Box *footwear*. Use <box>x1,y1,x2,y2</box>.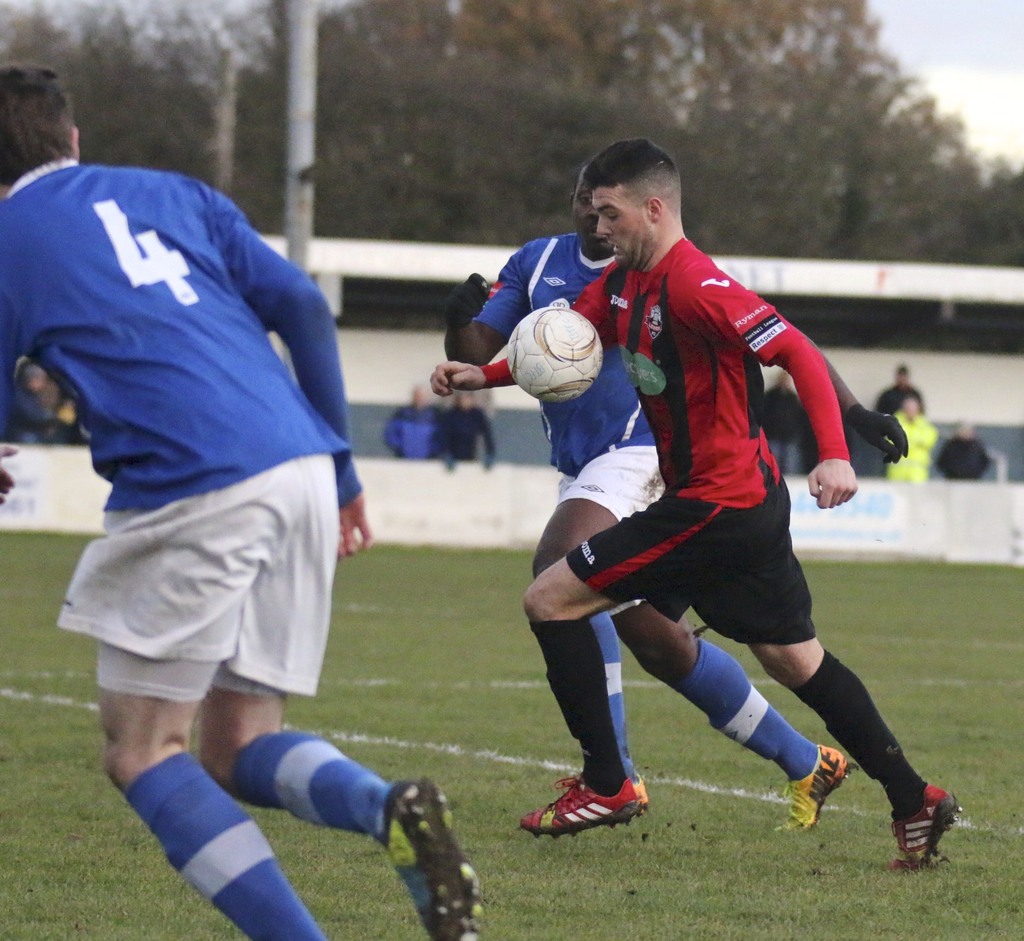
<box>631,782,652,812</box>.
